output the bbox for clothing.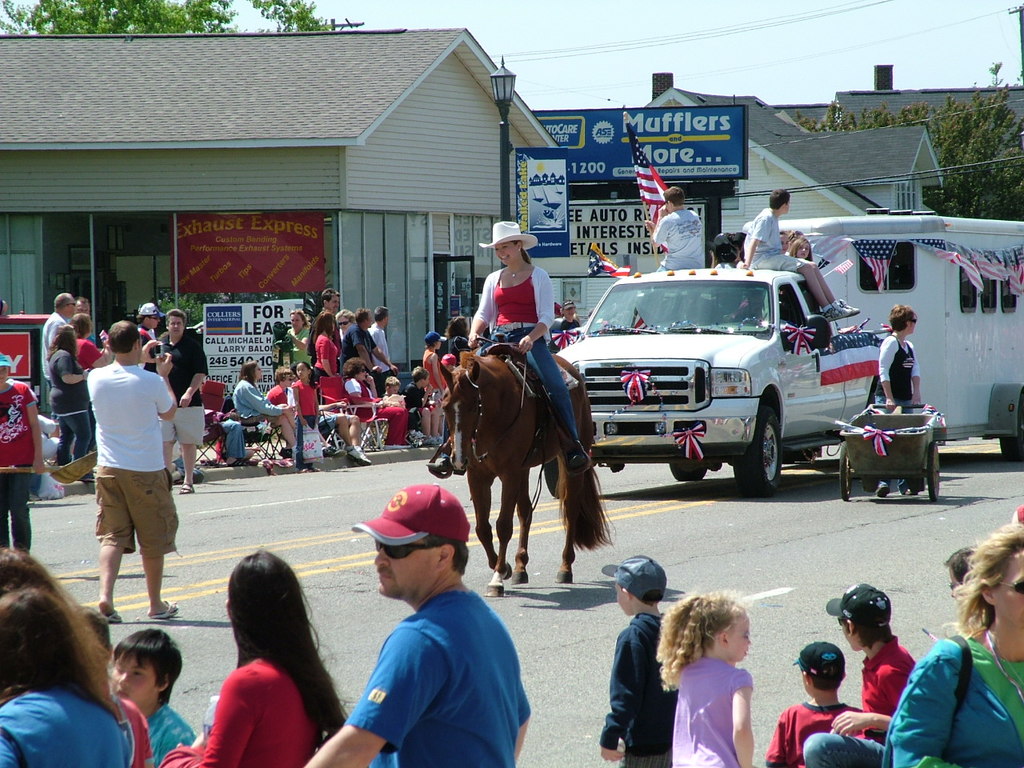
288,334,308,374.
